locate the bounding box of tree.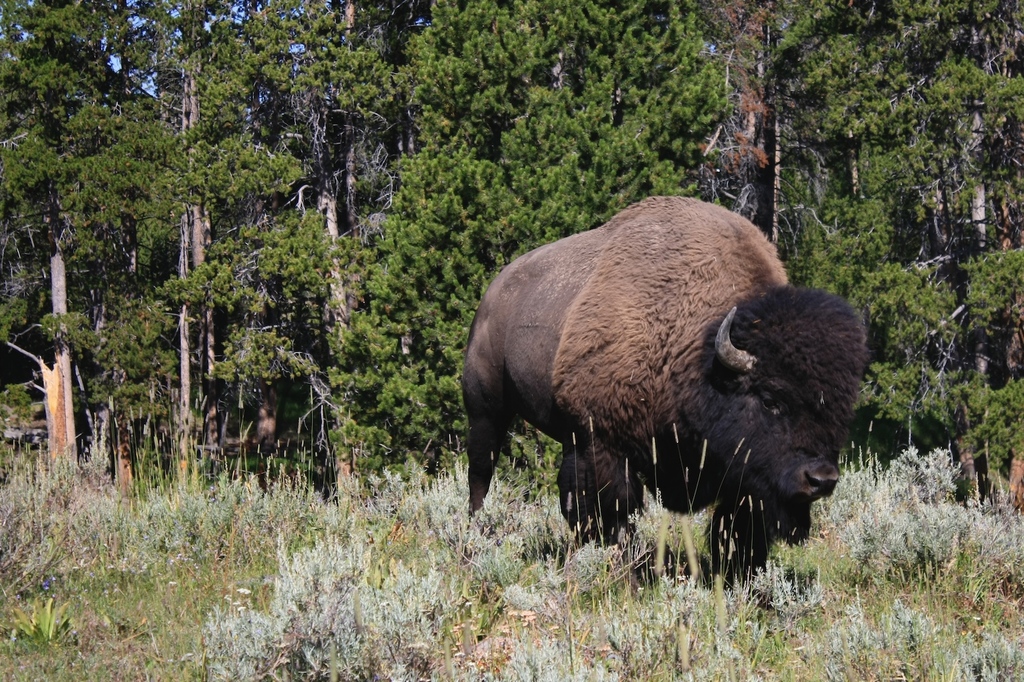
Bounding box: (0, 0, 156, 479).
